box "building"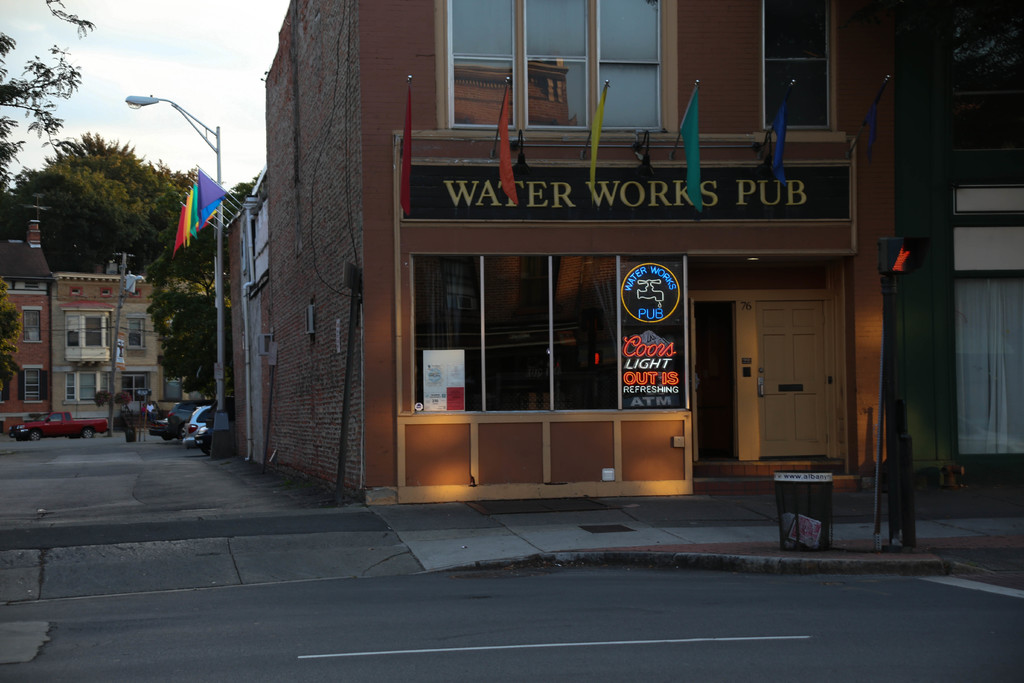
(left=266, top=0, right=890, bottom=511)
